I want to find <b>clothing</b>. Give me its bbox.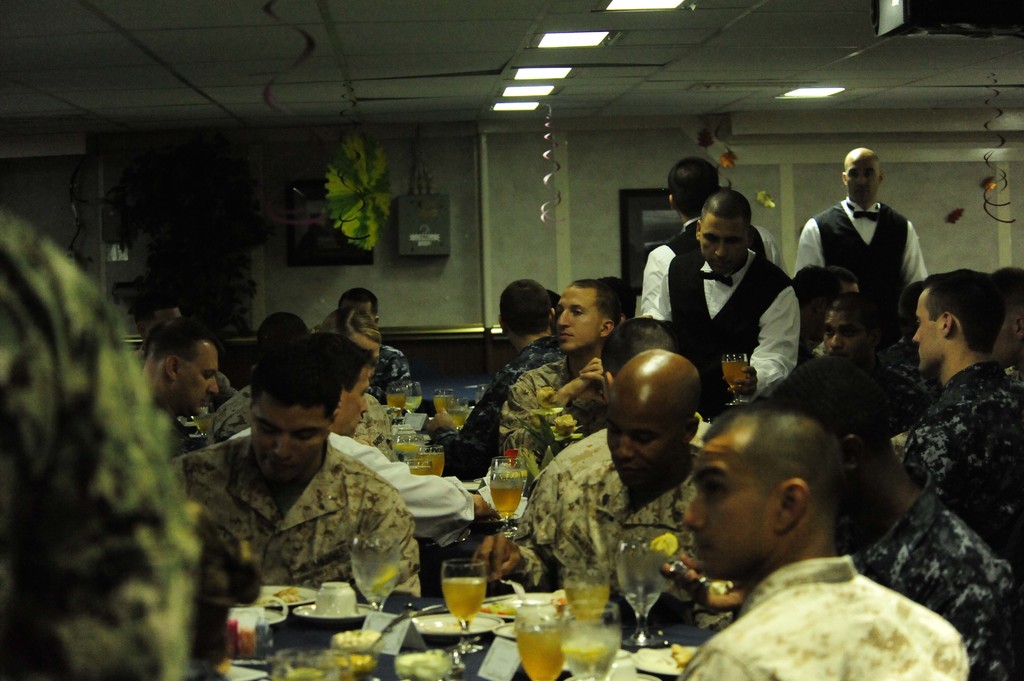
pyautogui.locateOnScreen(497, 348, 627, 467).
